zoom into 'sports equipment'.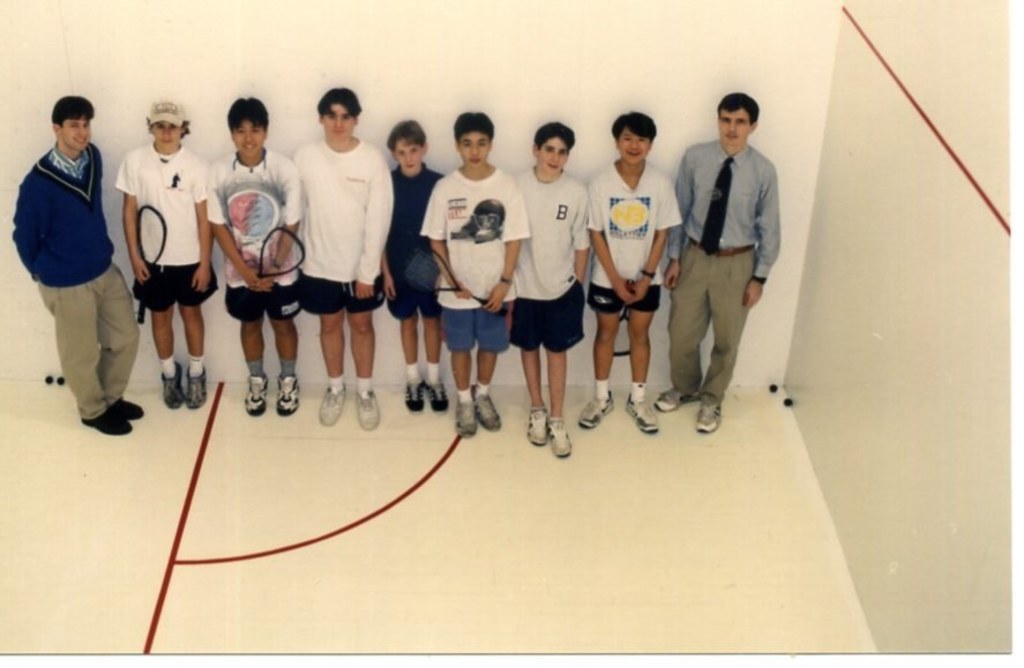
Zoom target: (399,246,493,307).
